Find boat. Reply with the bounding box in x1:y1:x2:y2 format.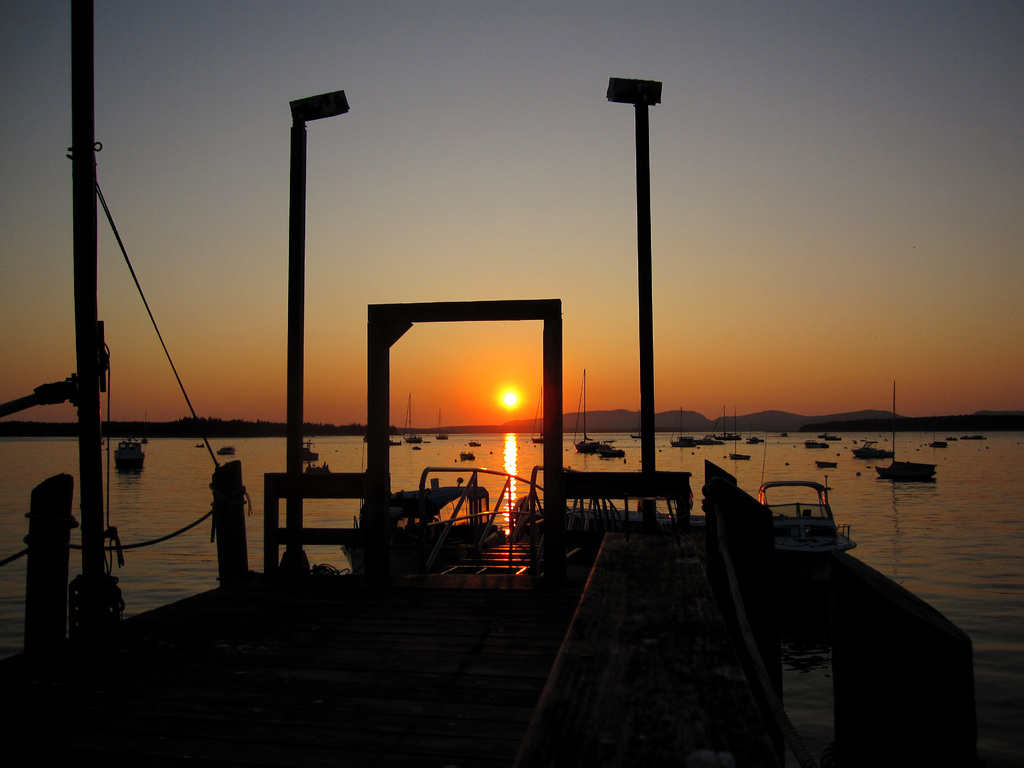
629:404:644:440.
